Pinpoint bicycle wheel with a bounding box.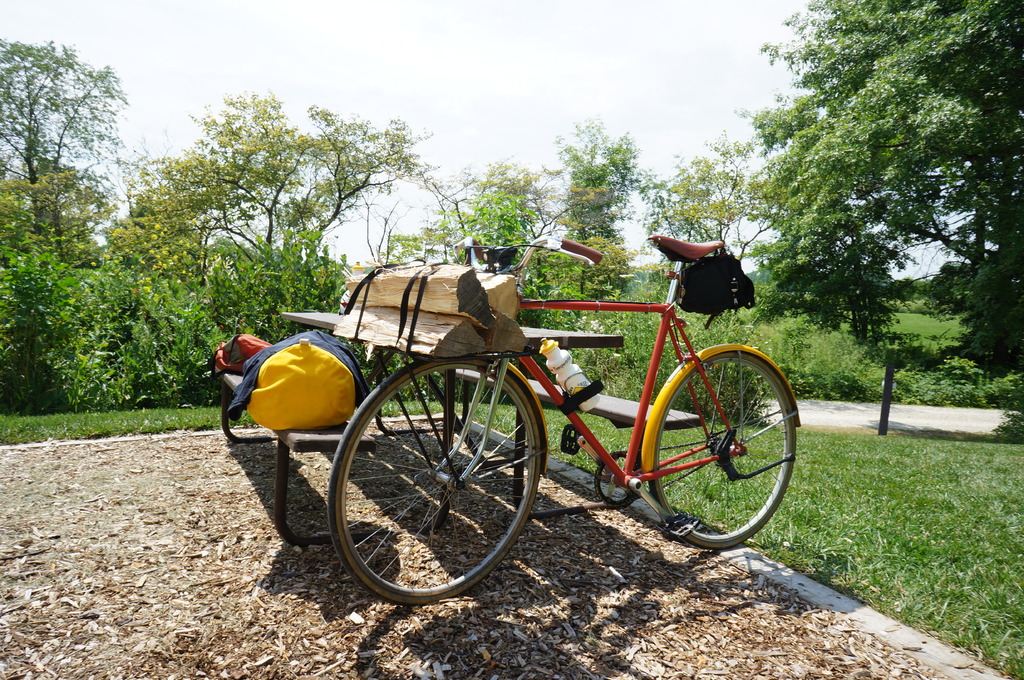
rect(325, 358, 545, 607).
